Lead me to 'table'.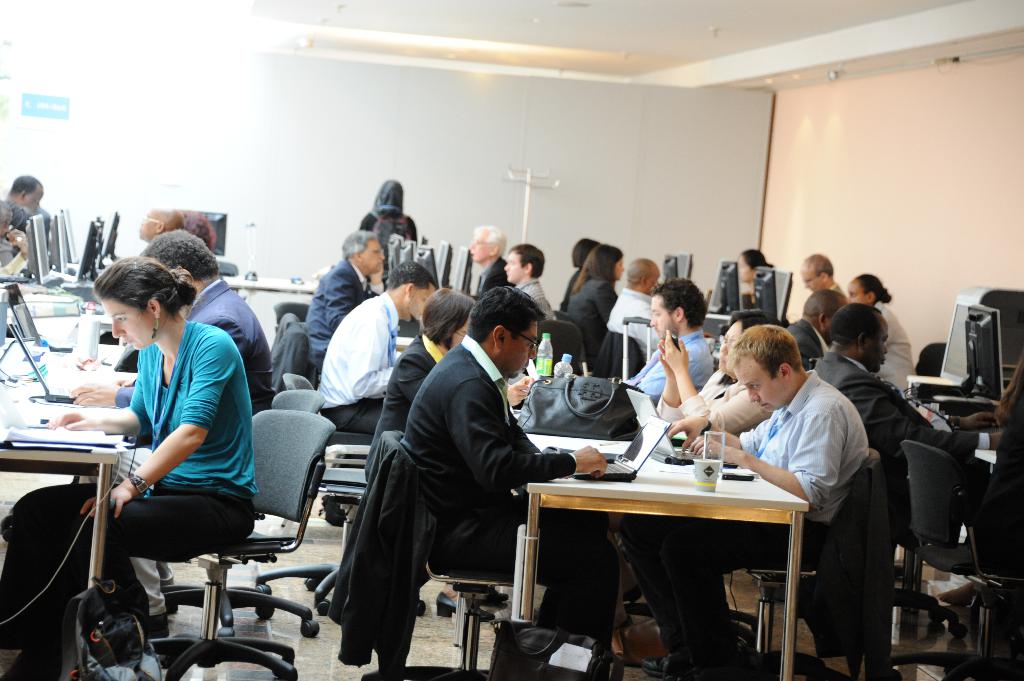
Lead to bbox(531, 433, 797, 680).
